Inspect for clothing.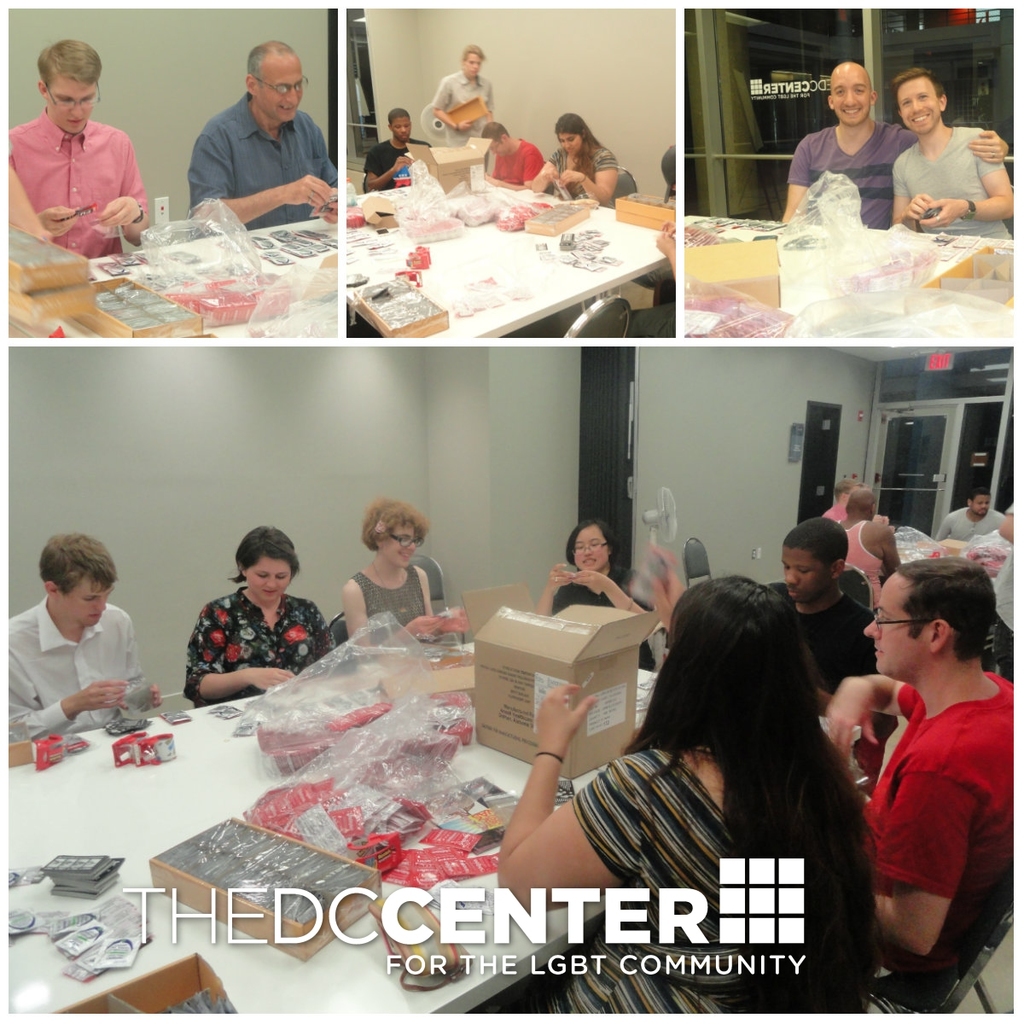
Inspection: BBox(871, 669, 1023, 911).
